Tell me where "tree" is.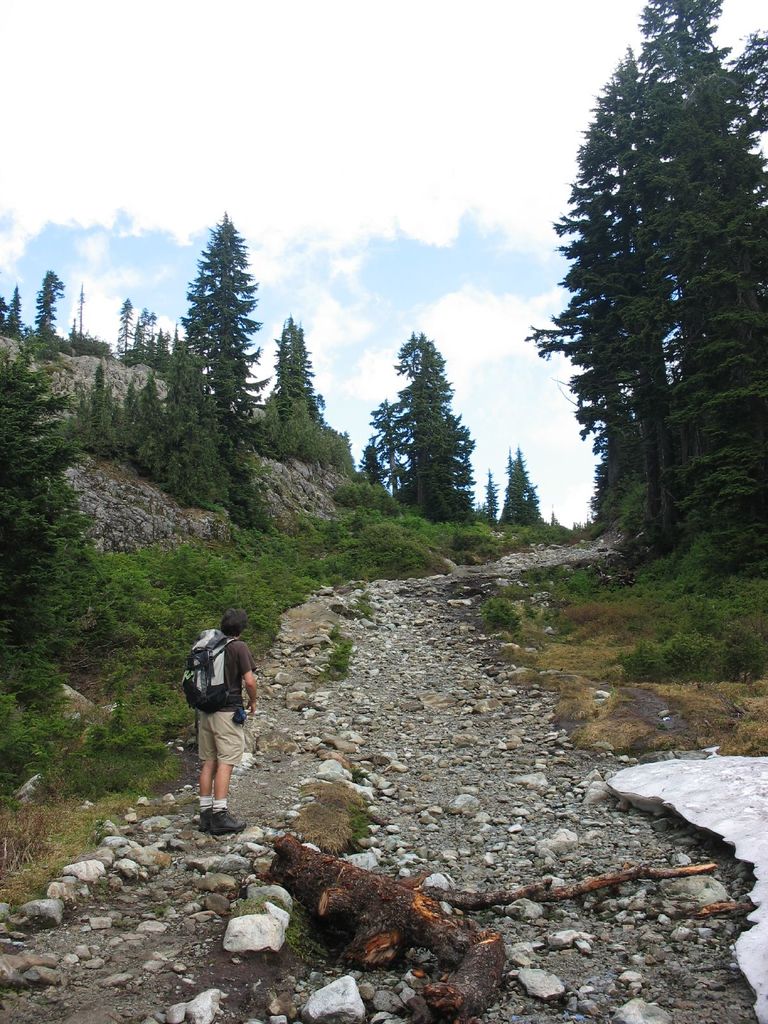
"tree" is at 0/325/98/810.
